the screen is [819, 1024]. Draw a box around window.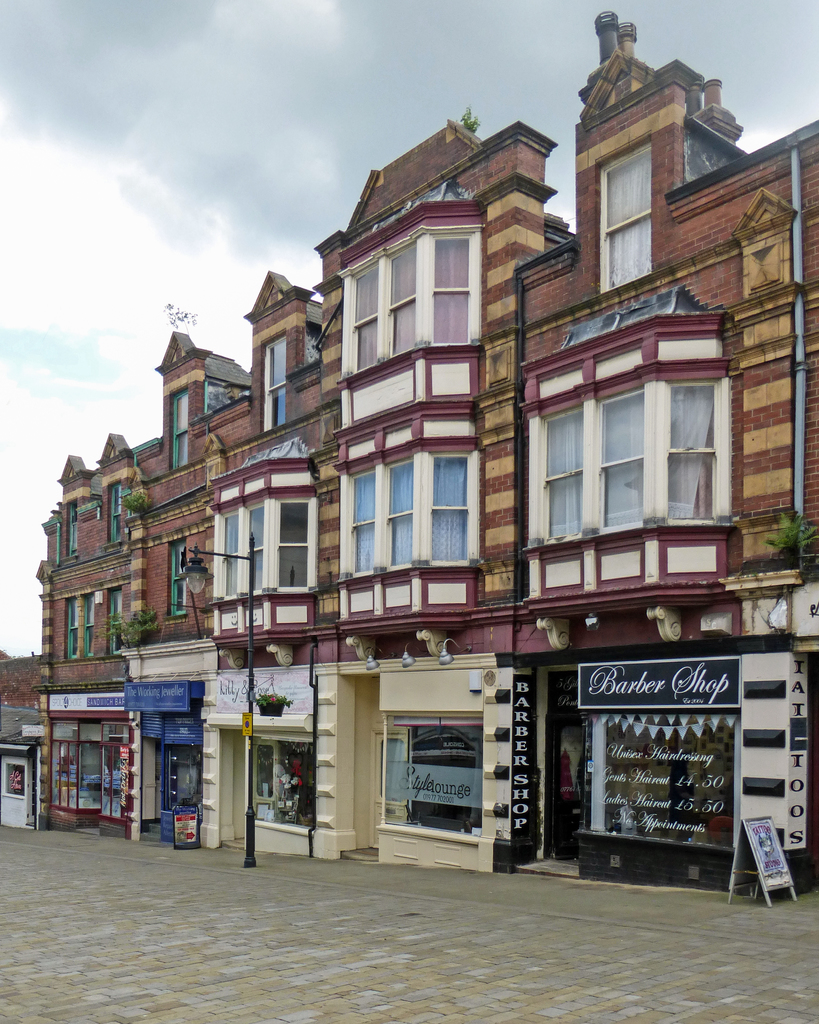
245,512,266,586.
